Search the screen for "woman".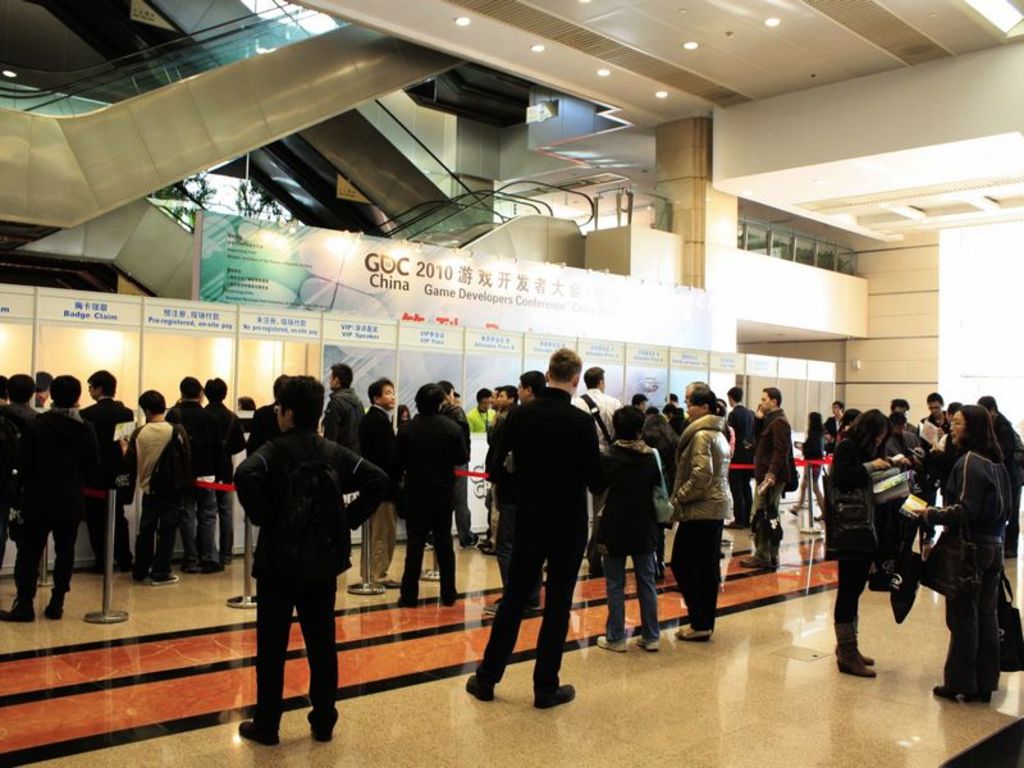
Found at rect(590, 406, 669, 653).
